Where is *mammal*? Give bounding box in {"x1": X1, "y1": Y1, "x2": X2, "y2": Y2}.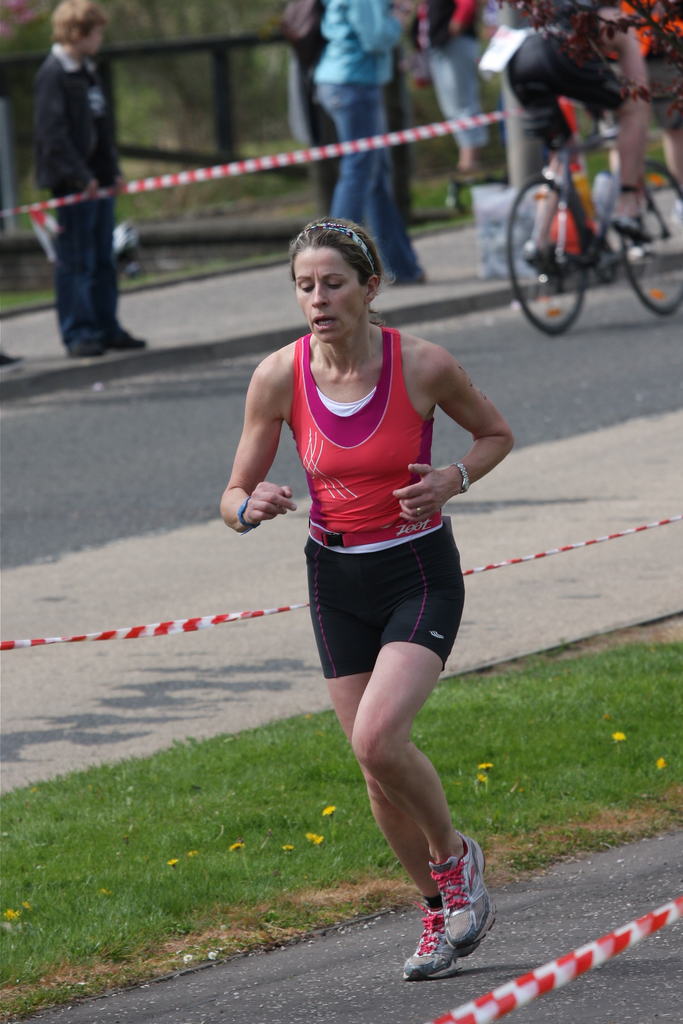
{"x1": 491, "y1": 0, "x2": 654, "y2": 258}.
